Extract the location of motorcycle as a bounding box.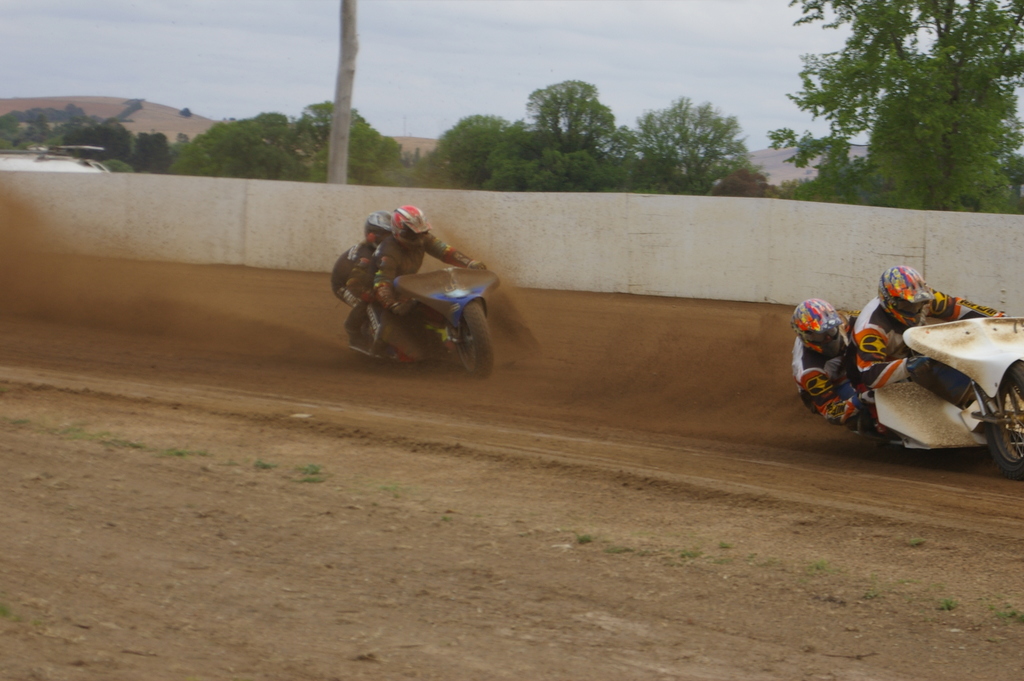
[876,318,1023,480].
